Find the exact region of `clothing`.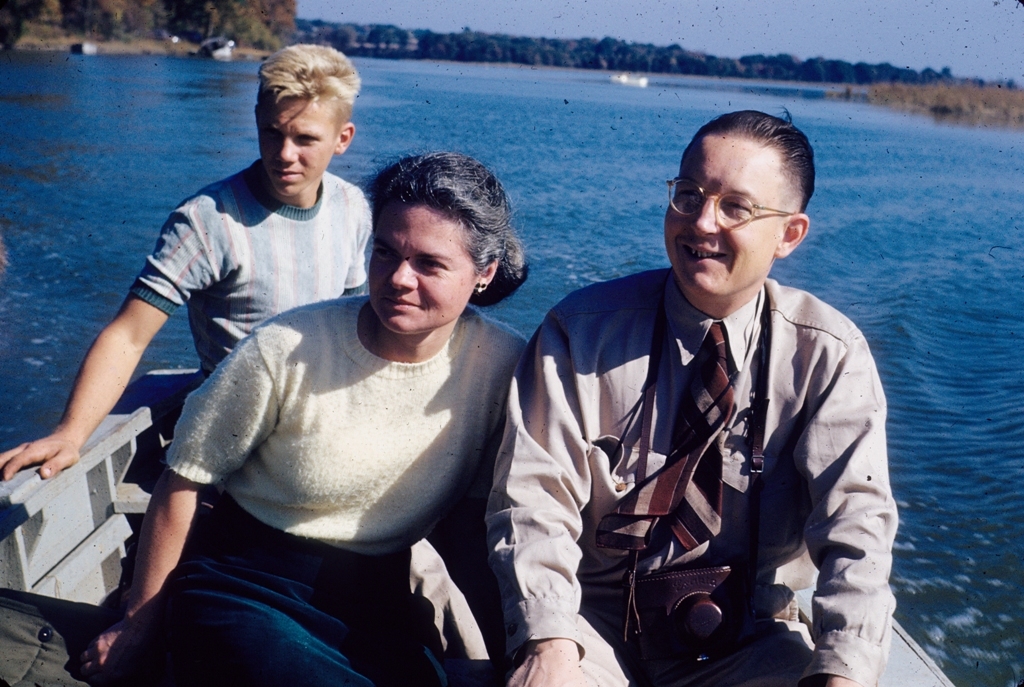
Exact region: bbox=(130, 157, 368, 382).
